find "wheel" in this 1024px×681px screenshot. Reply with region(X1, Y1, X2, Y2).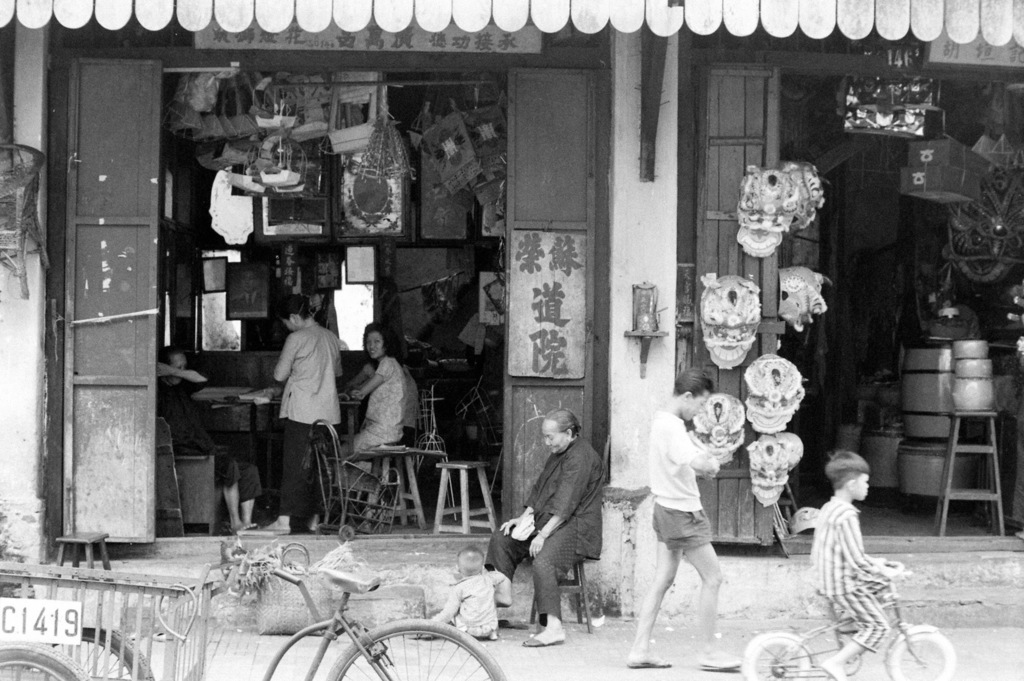
region(0, 639, 90, 680).
